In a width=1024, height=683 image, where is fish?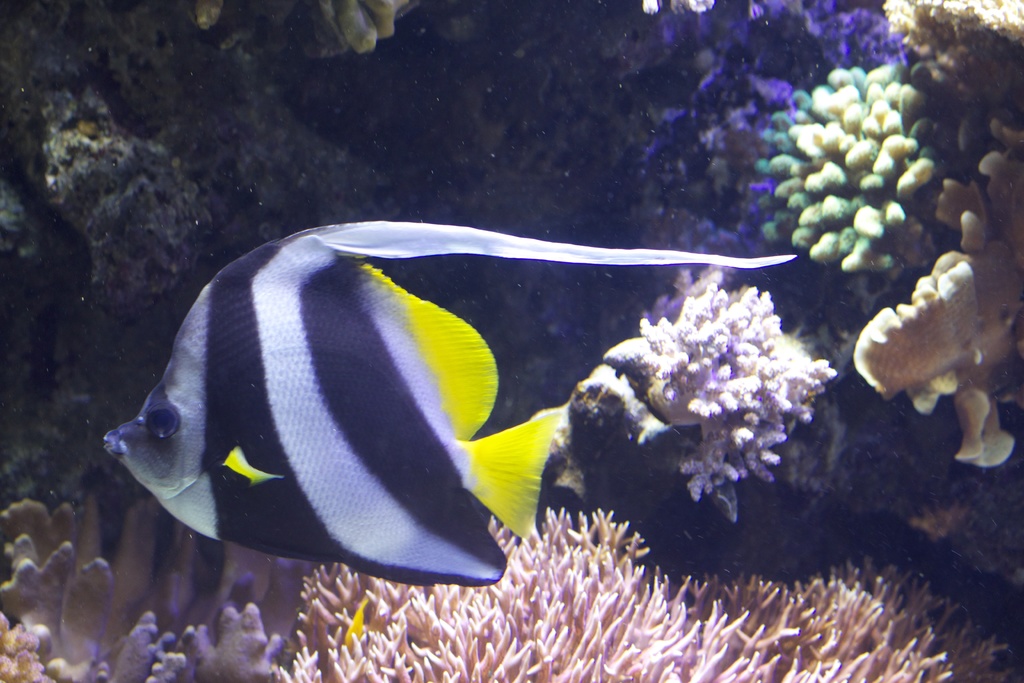
bbox=[117, 202, 607, 621].
